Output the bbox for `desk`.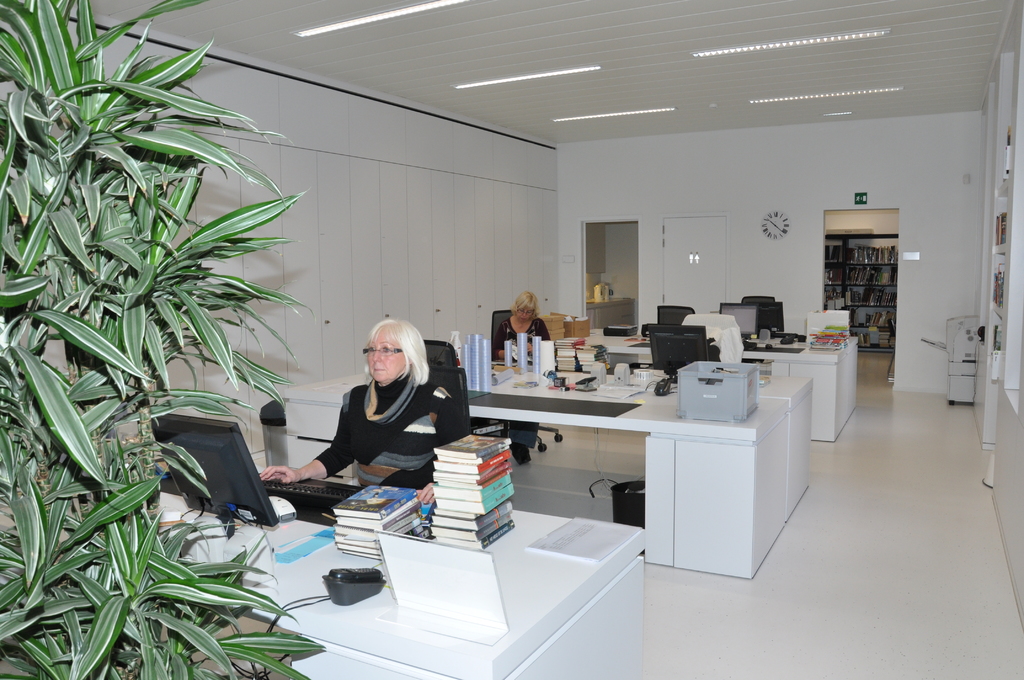
left=177, top=471, right=657, bottom=675.
